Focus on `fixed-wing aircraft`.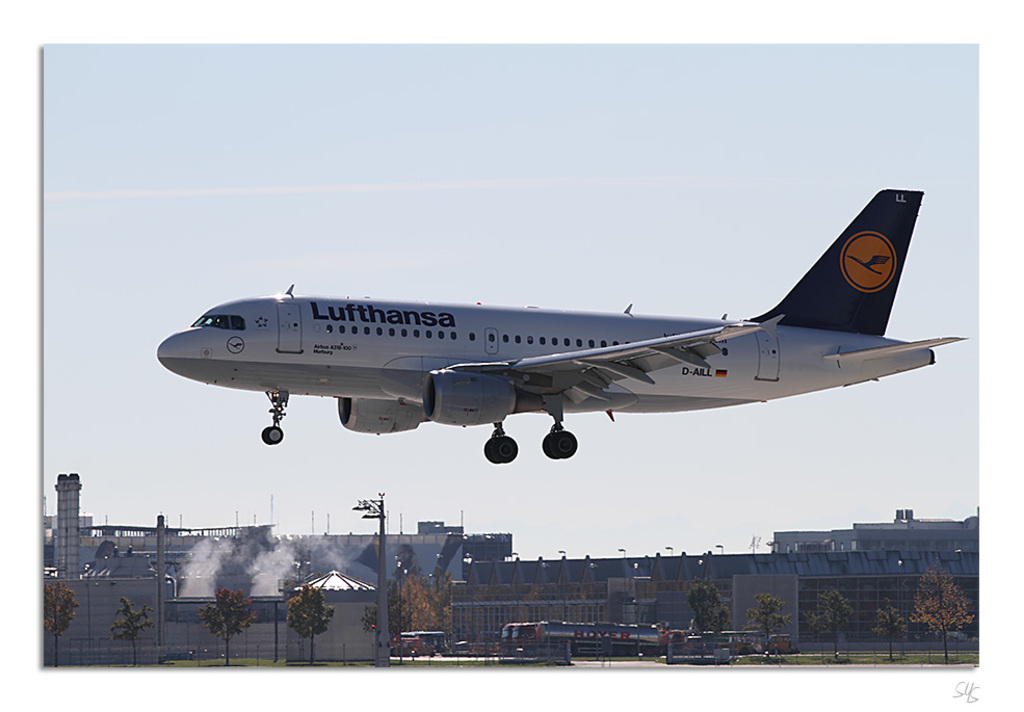
Focused at [154,184,970,467].
